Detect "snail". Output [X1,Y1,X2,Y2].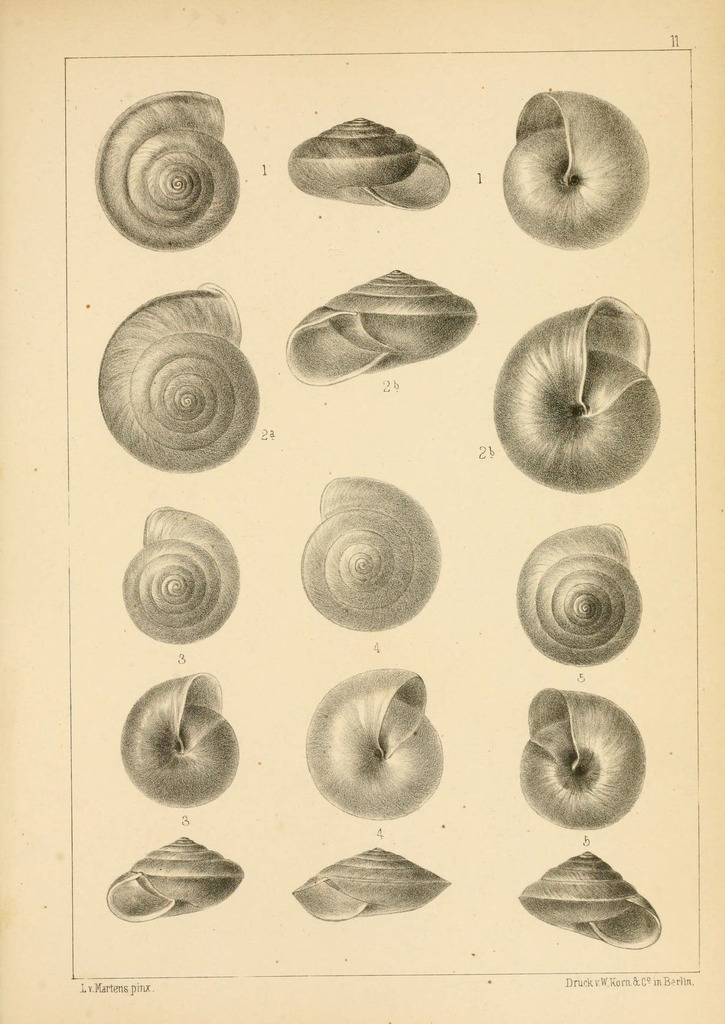
[488,289,660,492].
